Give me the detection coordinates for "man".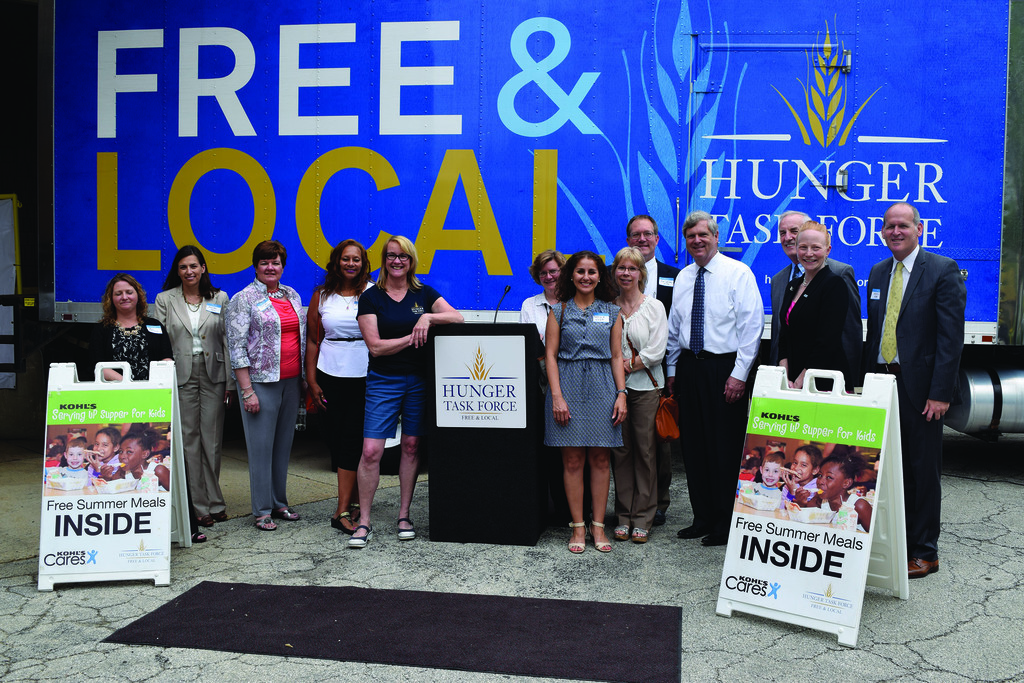
[x1=771, y1=212, x2=811, y2=357].
